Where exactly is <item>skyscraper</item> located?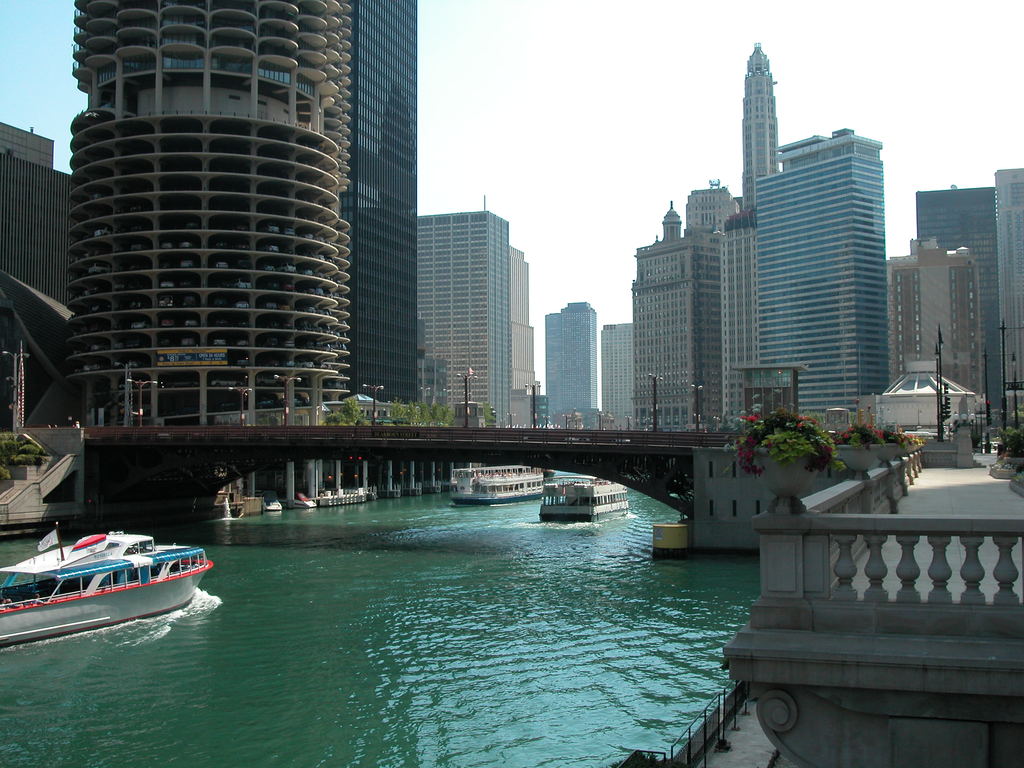
Its bounding box is (left=688, top=177, right=745, bottom=236).
